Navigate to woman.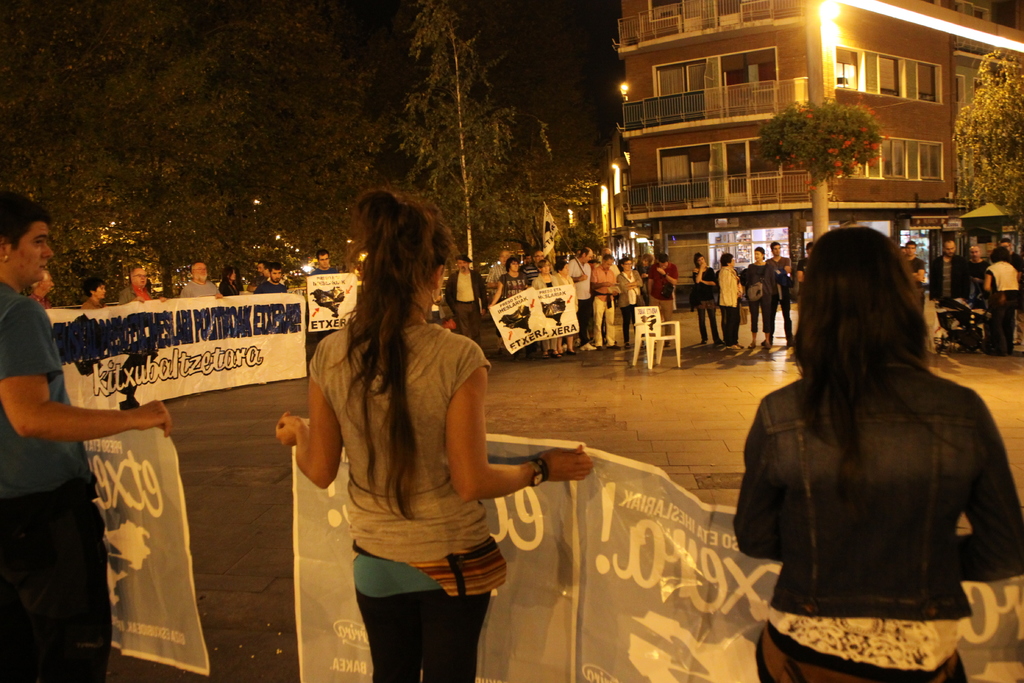
Navigation target: (485,255,532,360).
